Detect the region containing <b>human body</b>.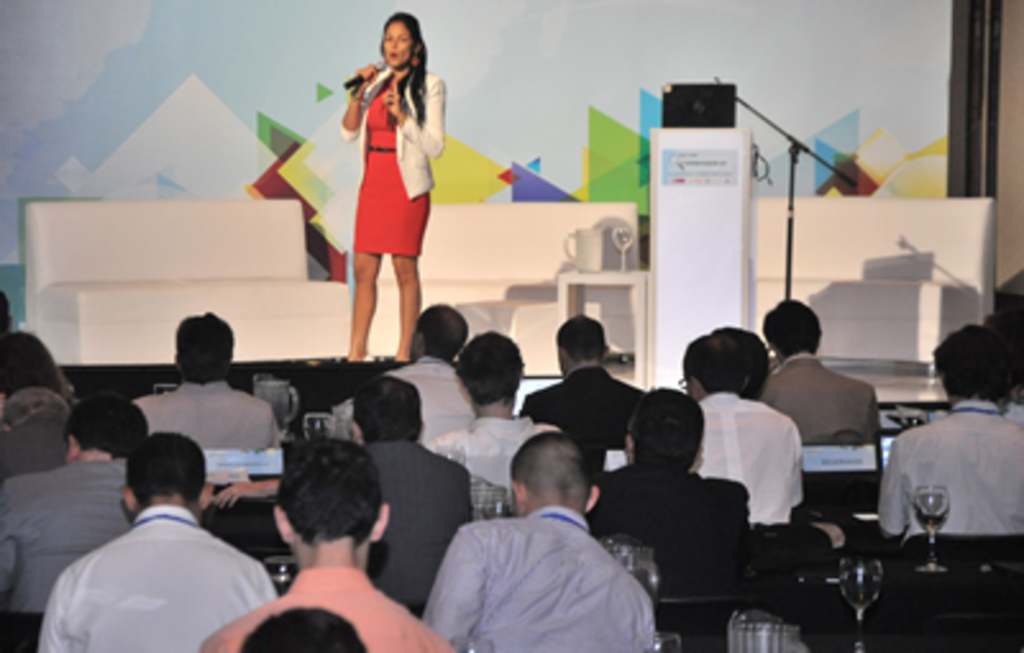
<bbox>517, 318, 648, 451</bbox>.
